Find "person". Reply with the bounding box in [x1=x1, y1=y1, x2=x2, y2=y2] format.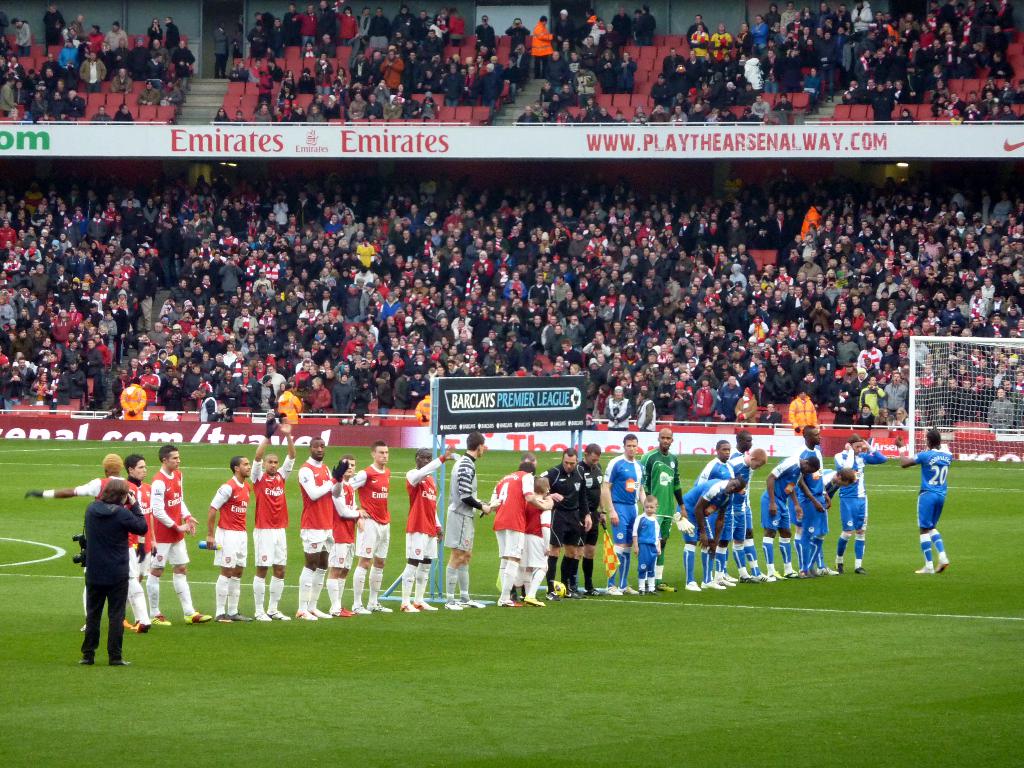
[x1=66, y1=461, x2=145, y2=674].
